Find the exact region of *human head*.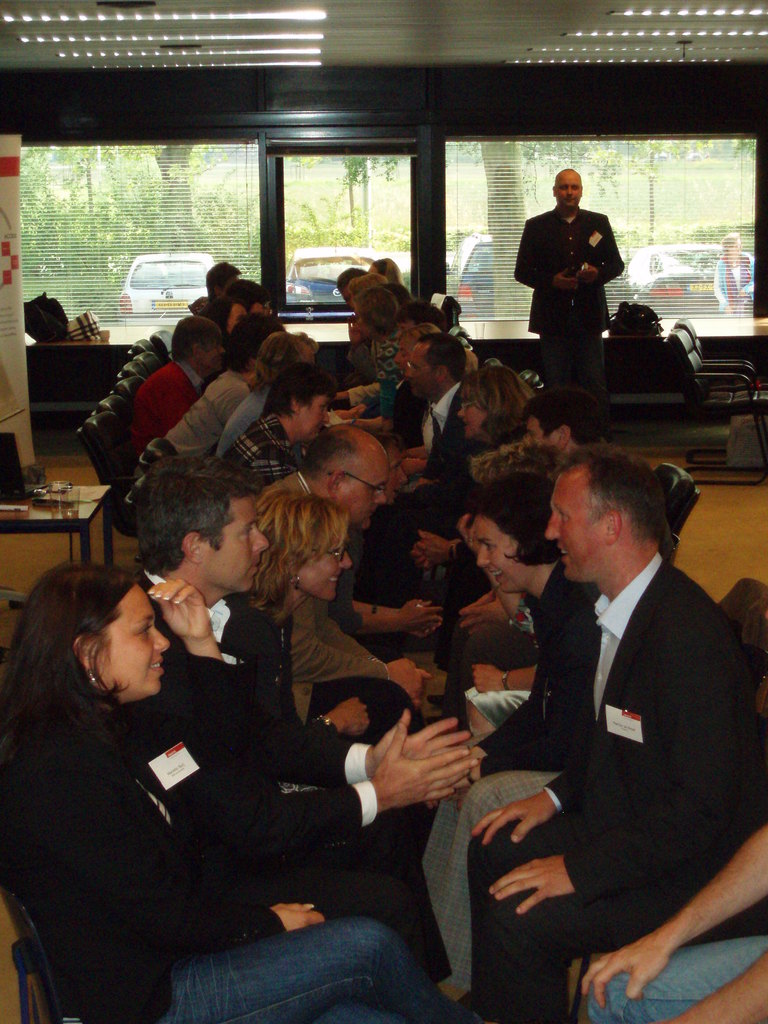
Exact region: {"x1": 266, "y1": 370, "x2": 333, "y2": 436}.
